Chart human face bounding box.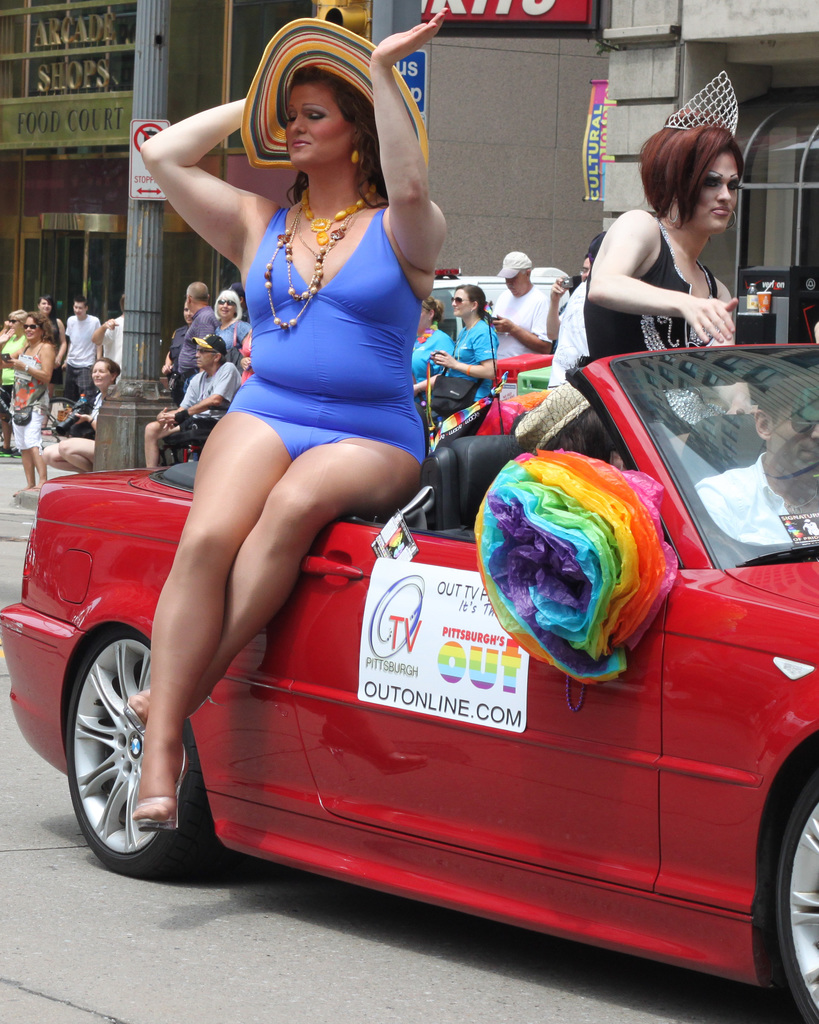
Charted: BBox(509, 267, 526, 292).
